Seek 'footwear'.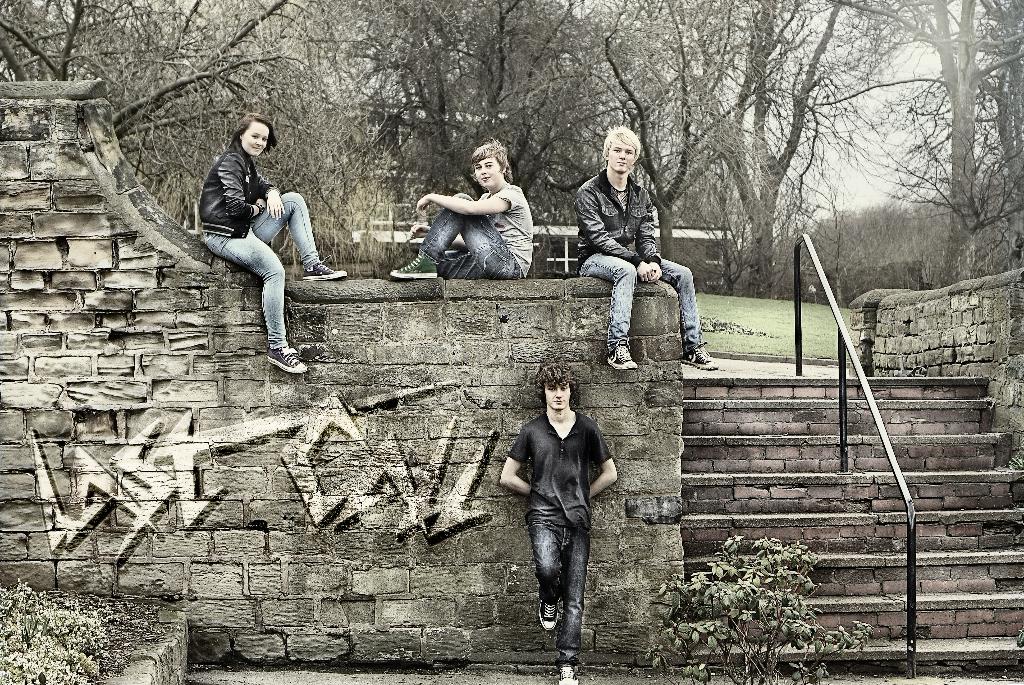
<region>303, 258, 349, 280</region>.
